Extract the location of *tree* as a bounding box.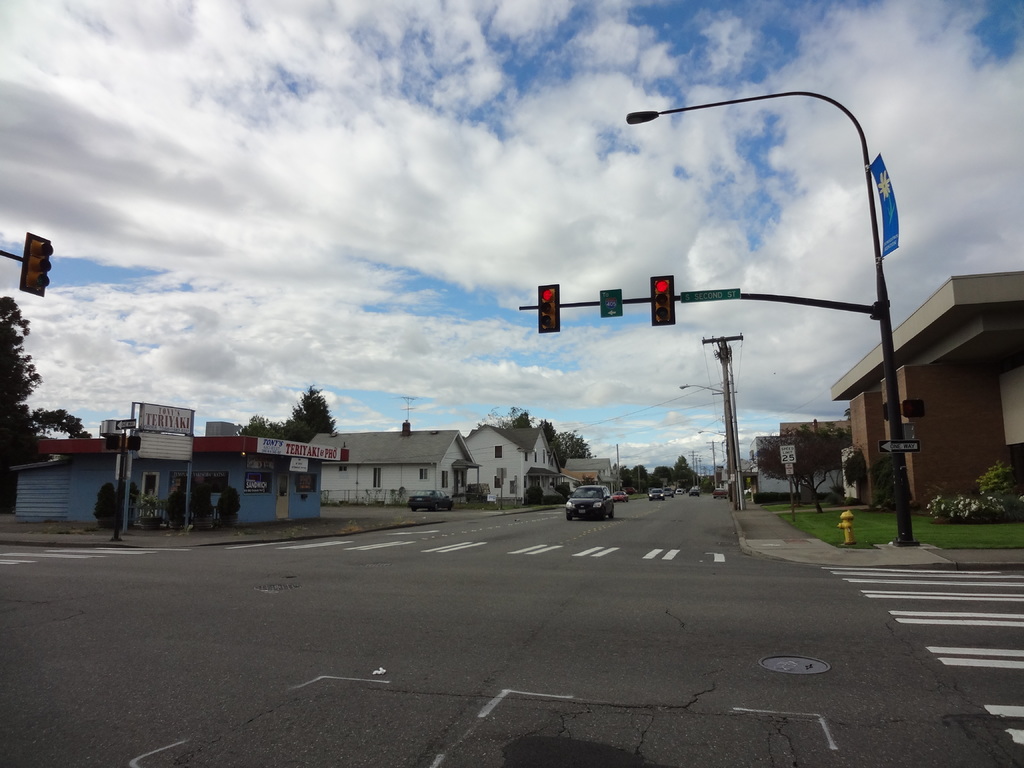
0,290,43,468.
